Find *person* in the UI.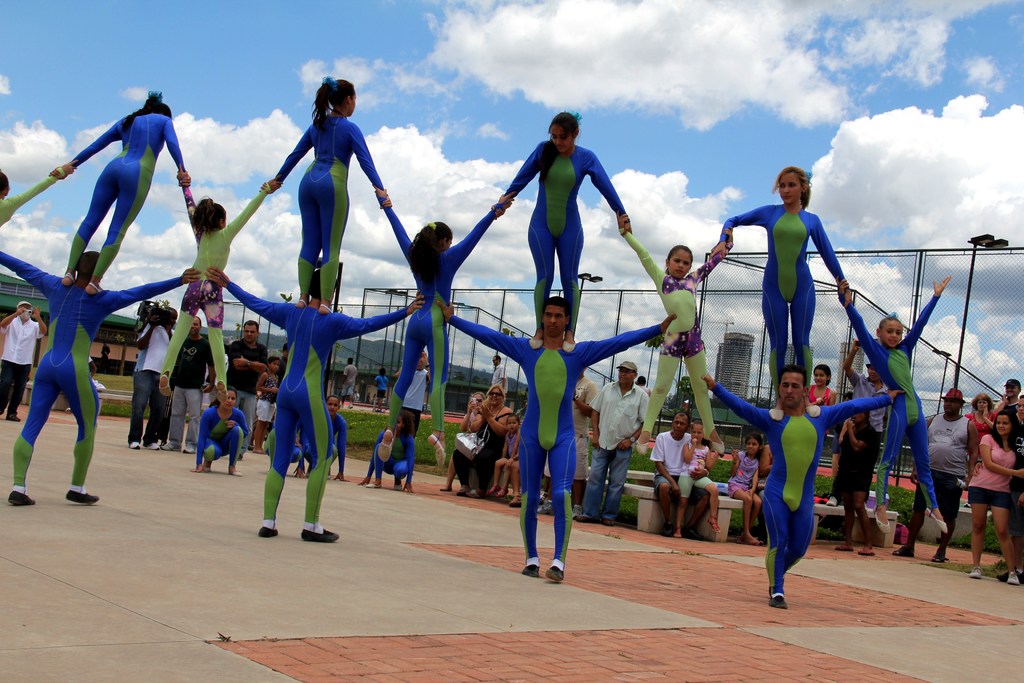
UI element at [620, 229, 730, 450].
